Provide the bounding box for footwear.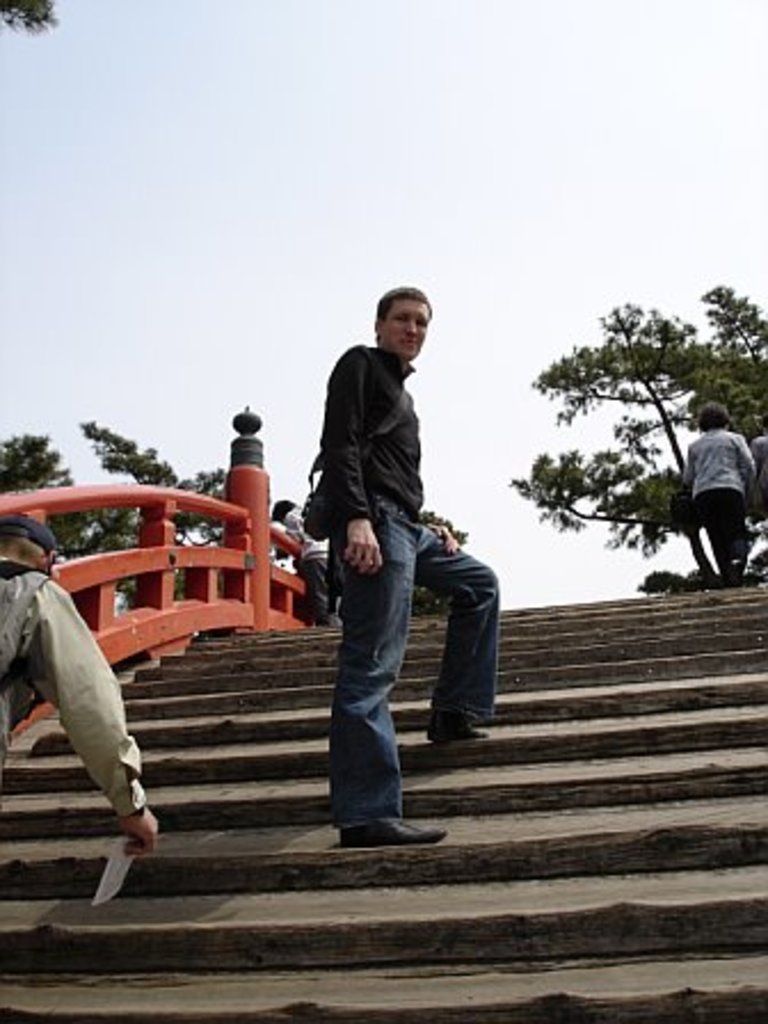
338, 809, 448, 846.
